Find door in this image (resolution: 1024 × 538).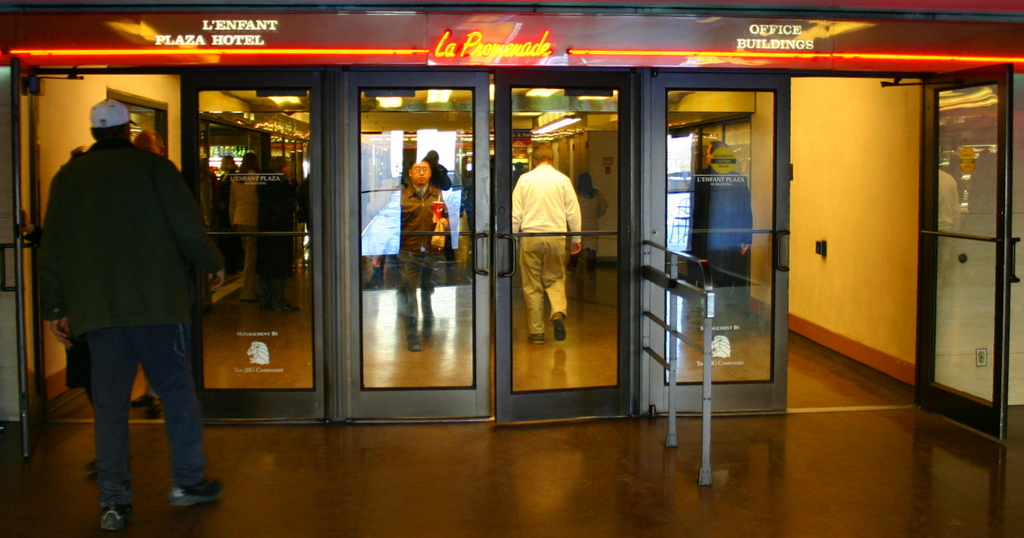
Rect(344, 73, 492, 416).
